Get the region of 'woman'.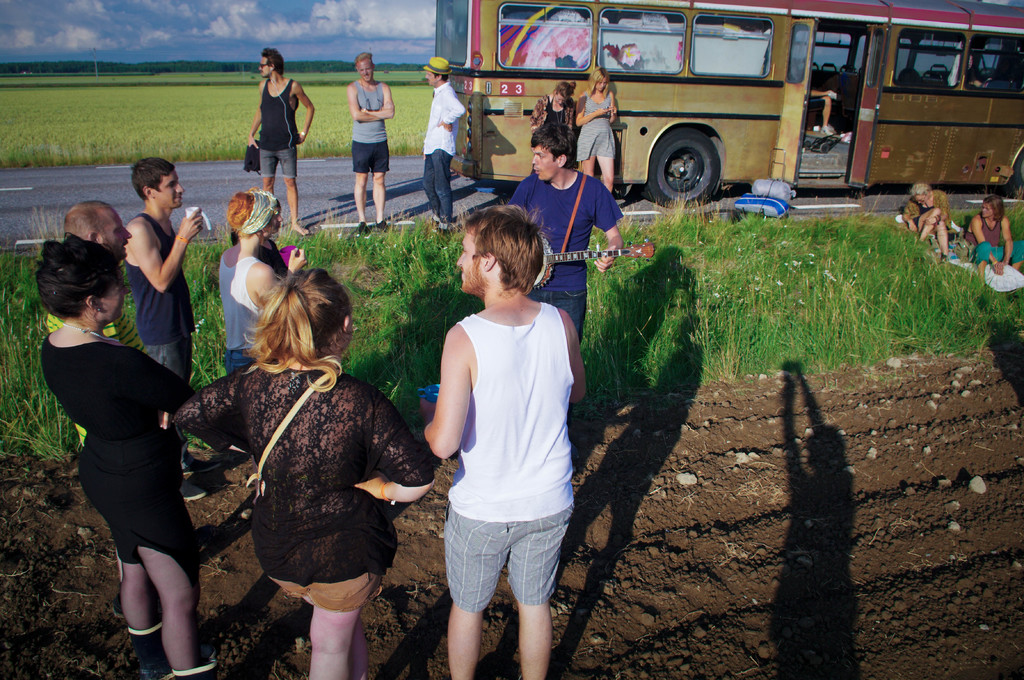
[left=41, top=232, right=214, bottom=677].
